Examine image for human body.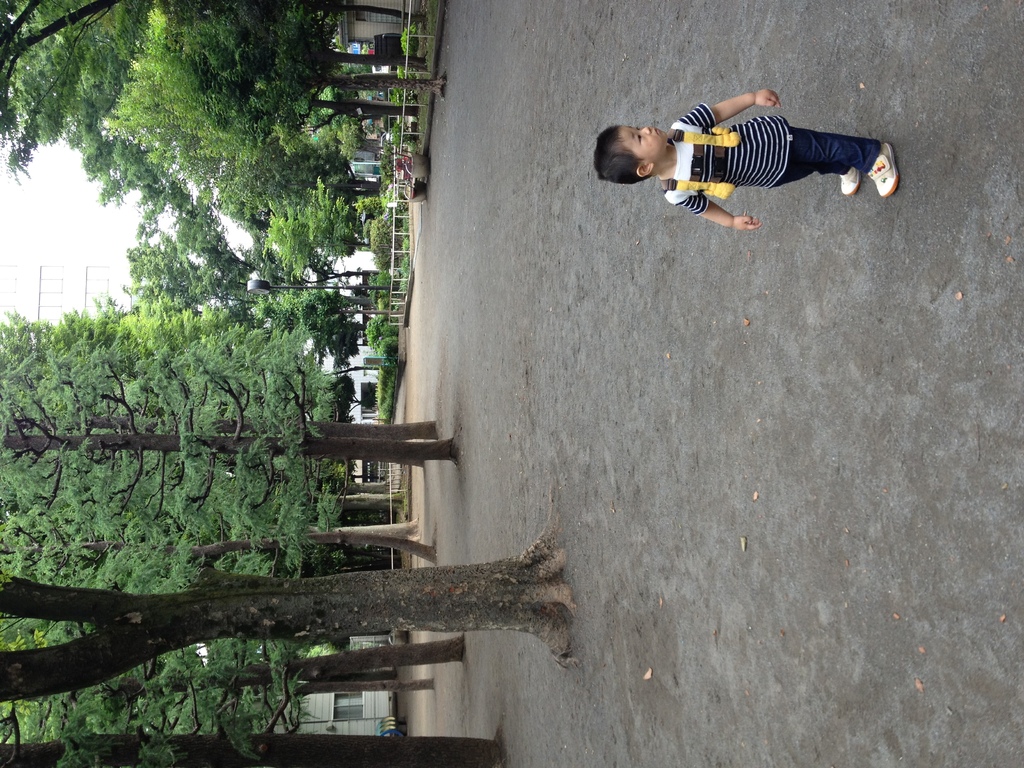
Examination result: [x1=559, y1=68, x2=922, y2=264].
